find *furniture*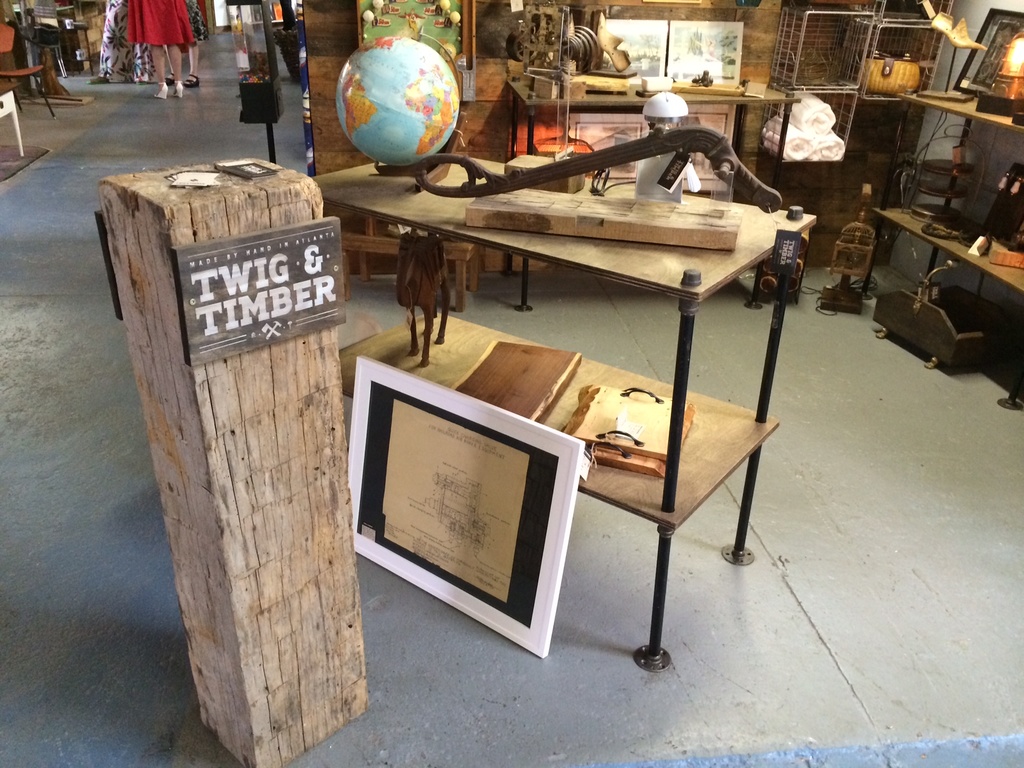
(left=339, top=217, right=472, bottom=312)
